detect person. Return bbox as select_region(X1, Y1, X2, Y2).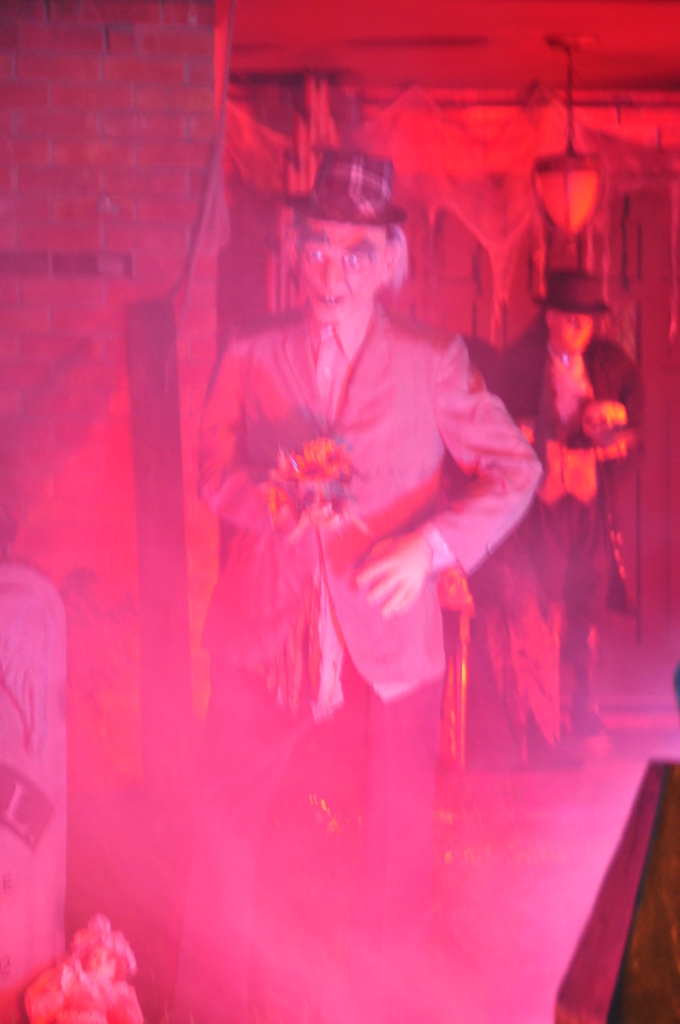
select_region(174, 154, 541, 870).
